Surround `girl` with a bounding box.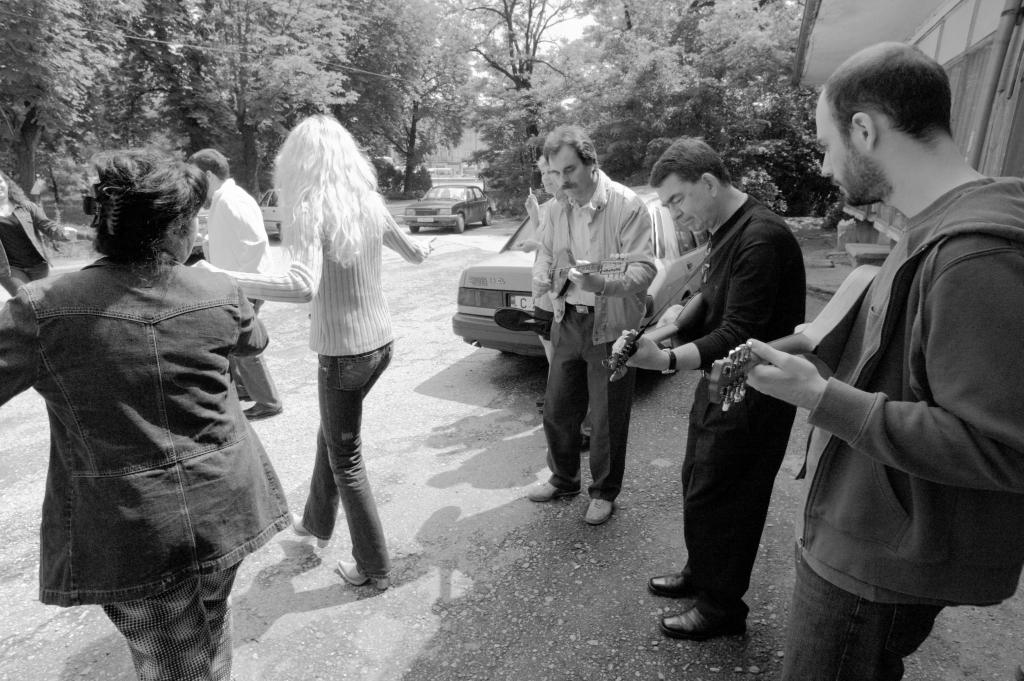
BBox(0, 137, 293, 680).
